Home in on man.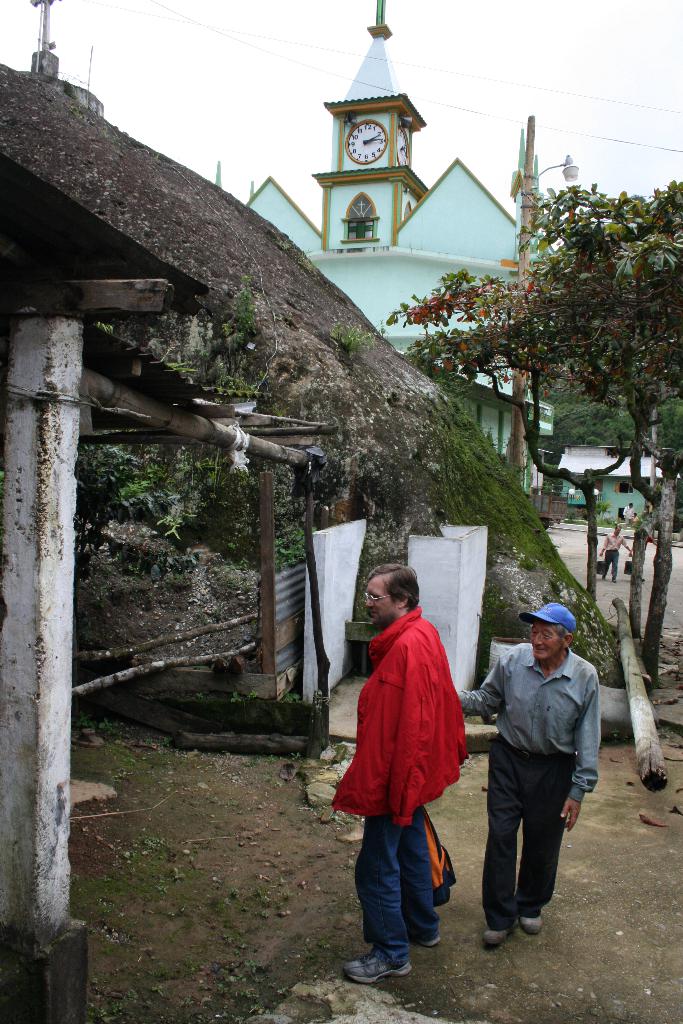
Homed in at 320:570:470:990.
